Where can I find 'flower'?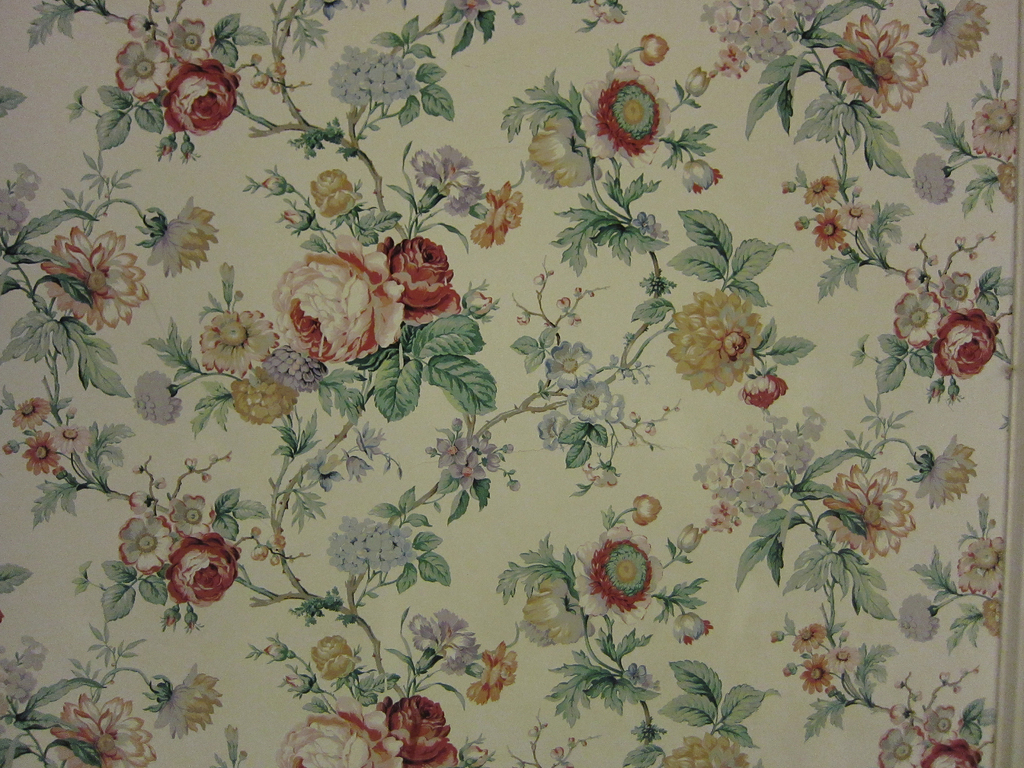
You can find it at 572/282/584/298.
